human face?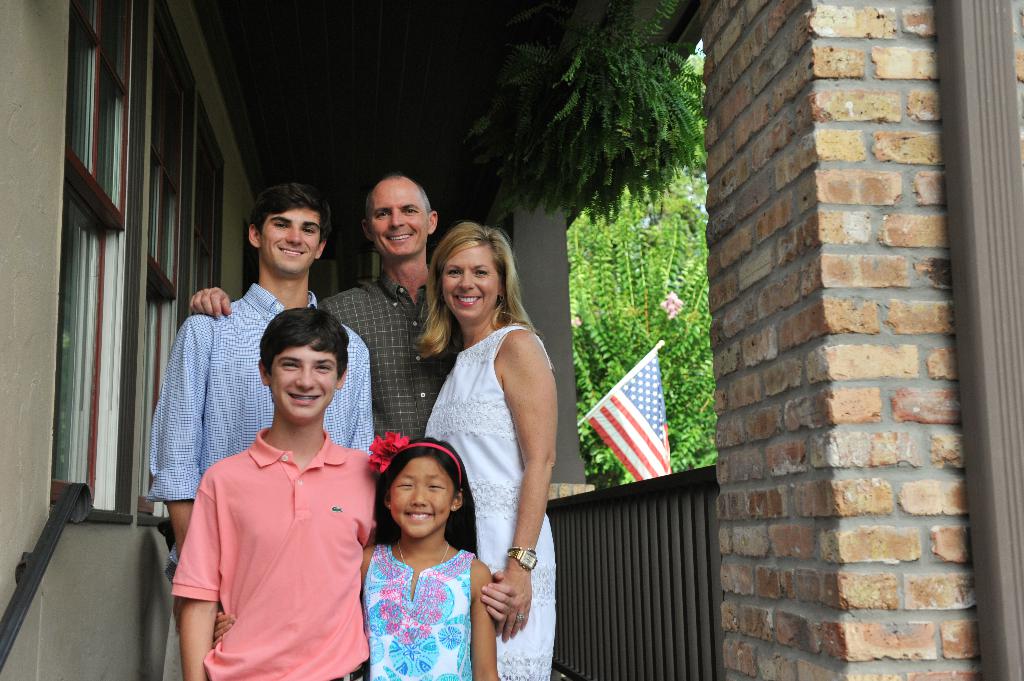
273, 342, 335, 424
